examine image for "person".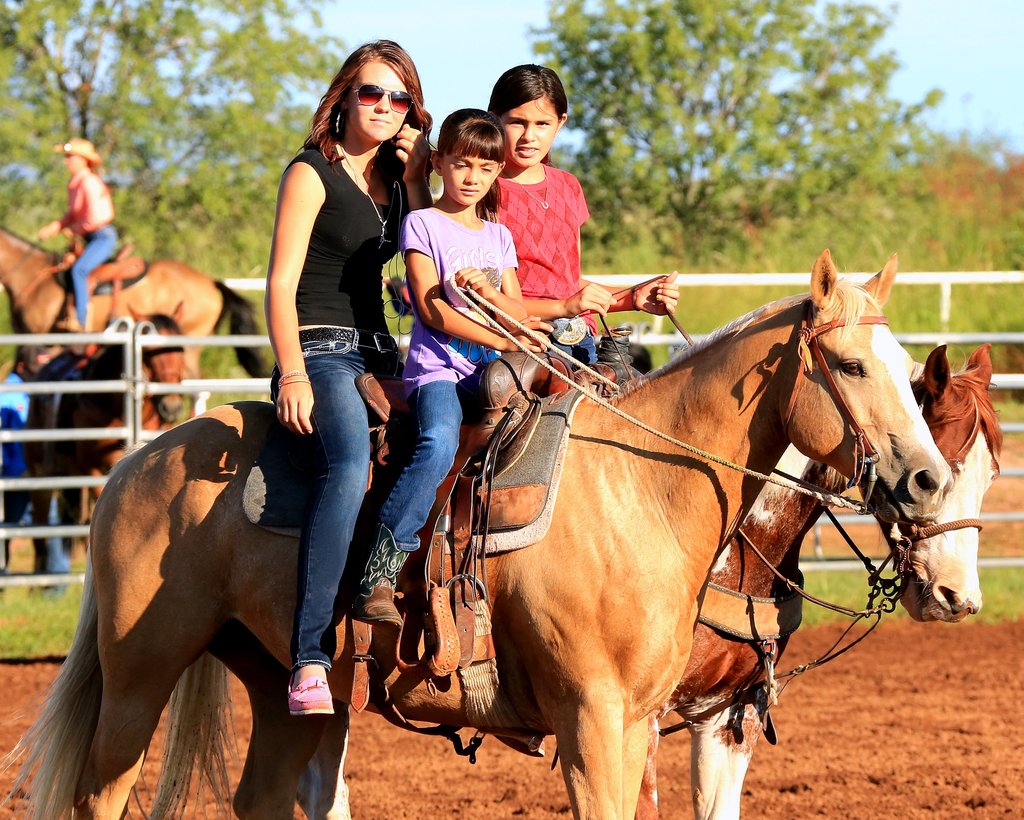
Examination result: (left=485, top=62, right=677, bottom=370).
